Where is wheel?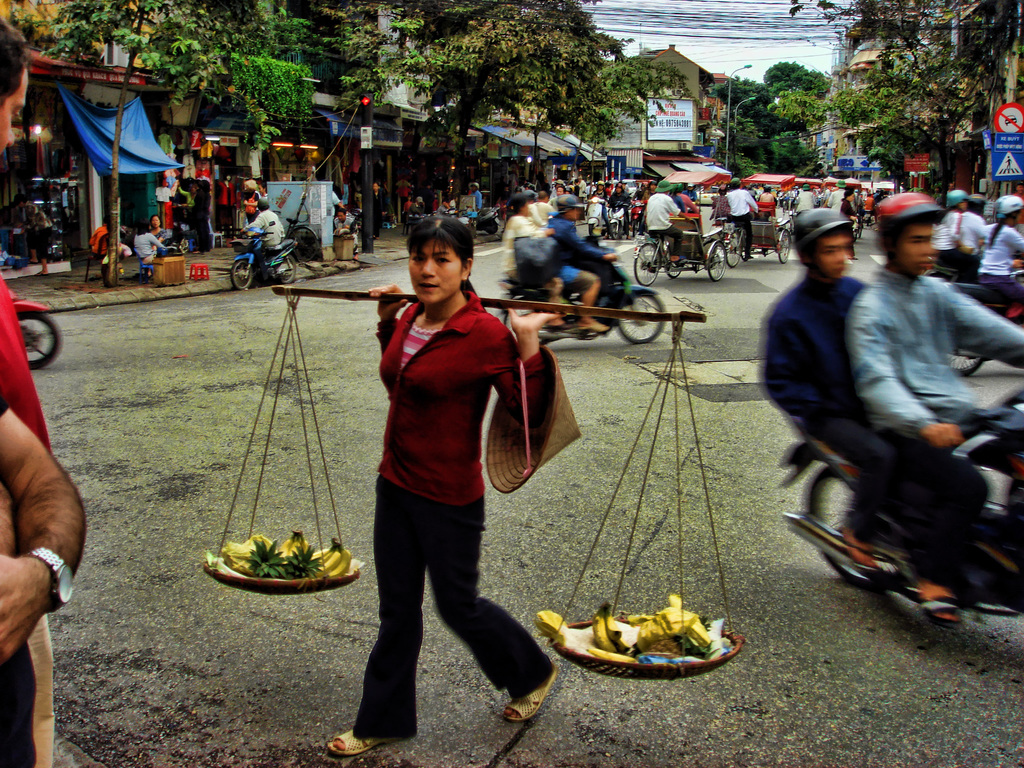
<region>13, 315, 62, 373</region>.
